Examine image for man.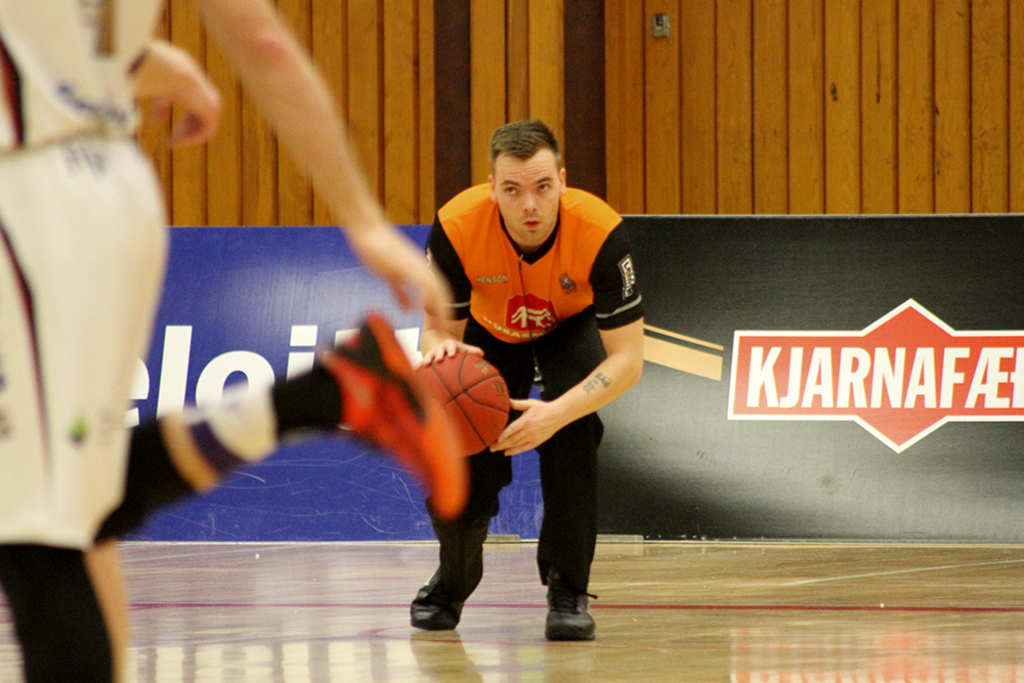
Examination result: select_region(438, 151, 650, 610).
